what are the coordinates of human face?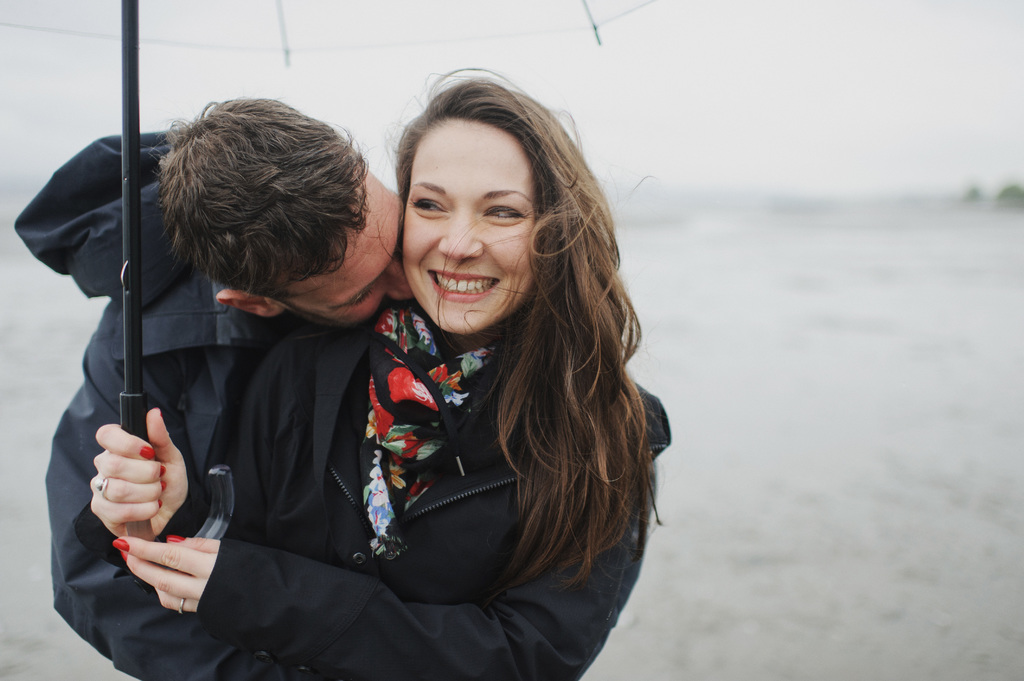
locate(403, 122, 540, 336).
